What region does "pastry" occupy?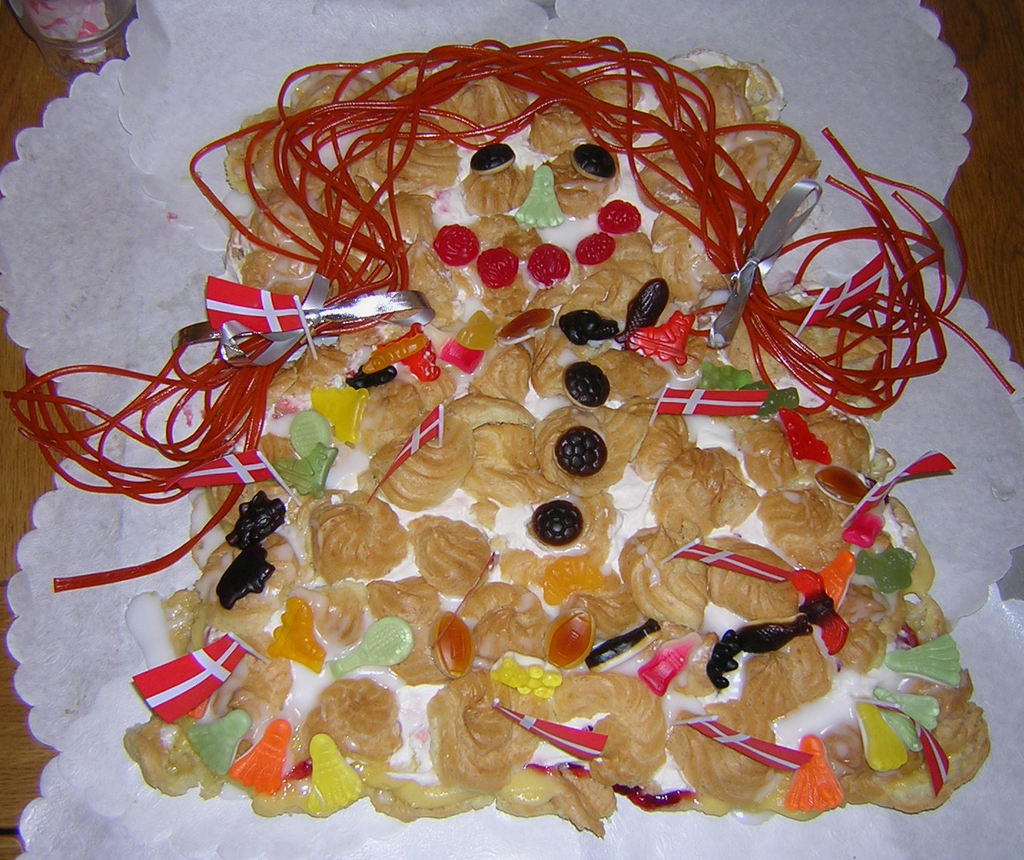
box(63, 0, 991, 838).
